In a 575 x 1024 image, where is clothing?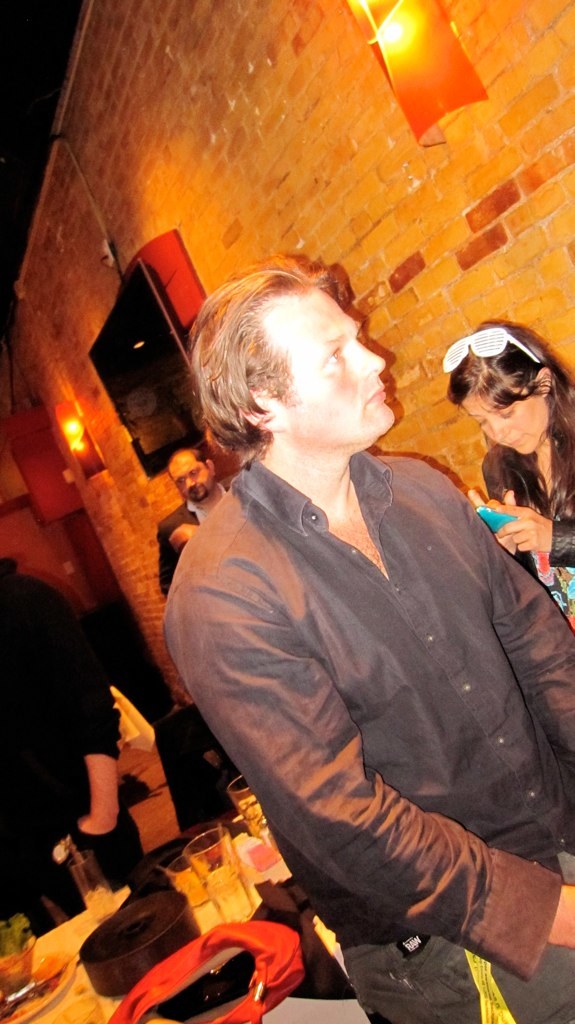
detection(155, 436, 574, 1023).
